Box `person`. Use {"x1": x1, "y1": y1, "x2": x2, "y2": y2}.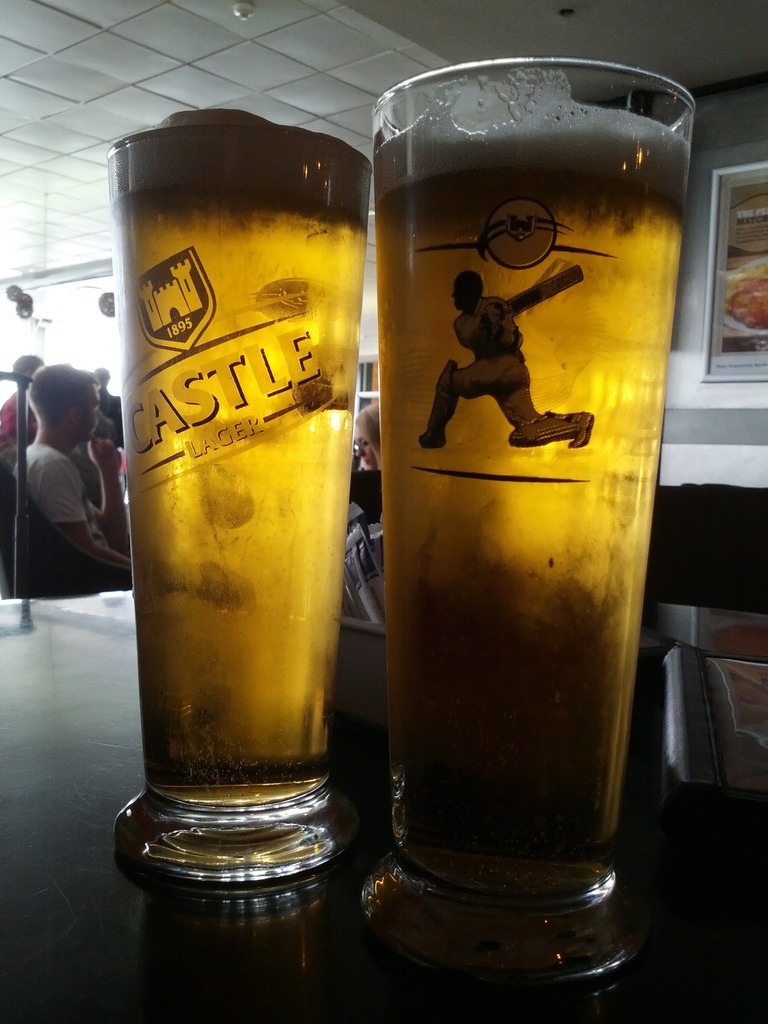
{"x1": 353, "y1": 400, "x2": 387, "y2": 477}.
